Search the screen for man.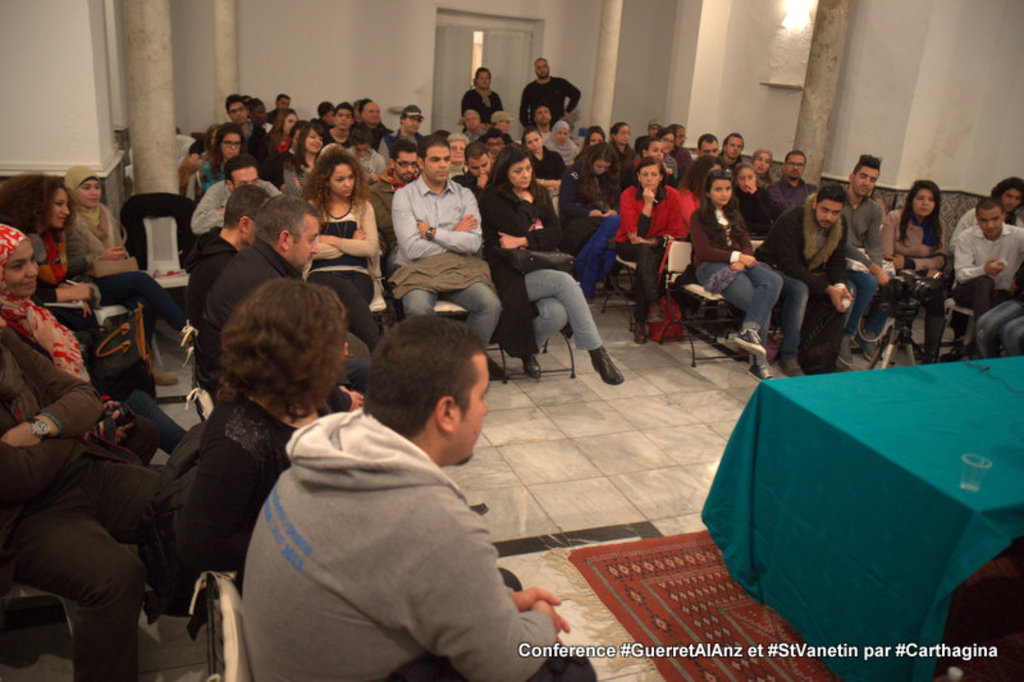
Found at <bbox>768, 150, 813, 212</bbox>.
